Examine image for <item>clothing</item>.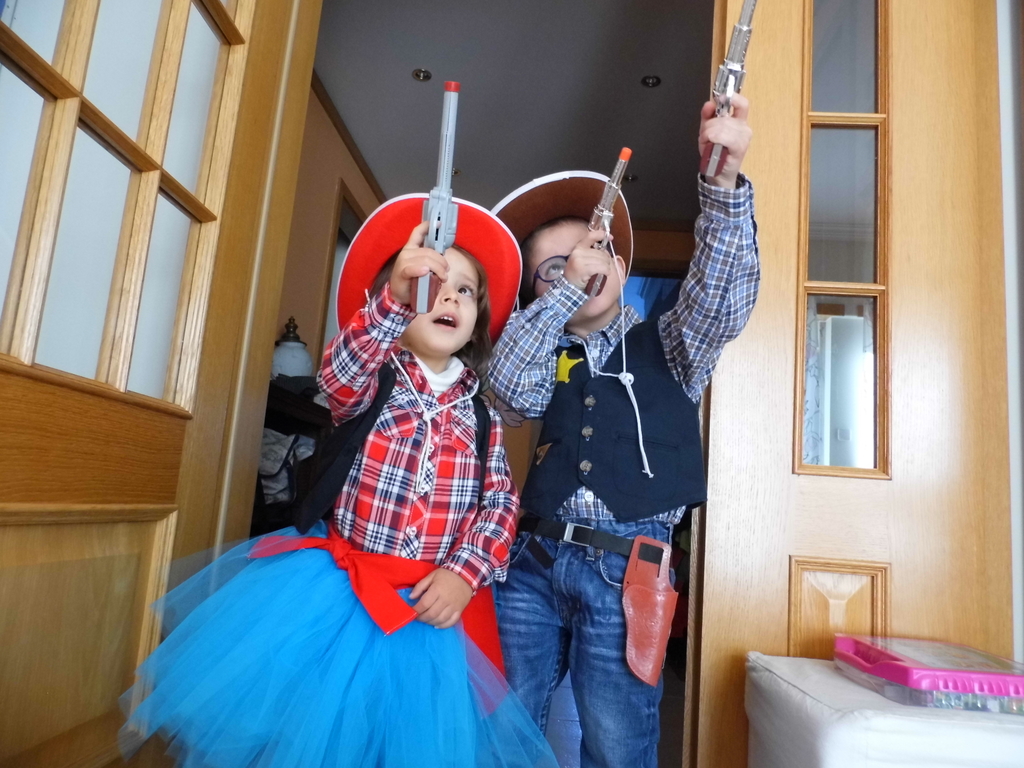
Examination result: l=474, t=168, r=763, b=767.
